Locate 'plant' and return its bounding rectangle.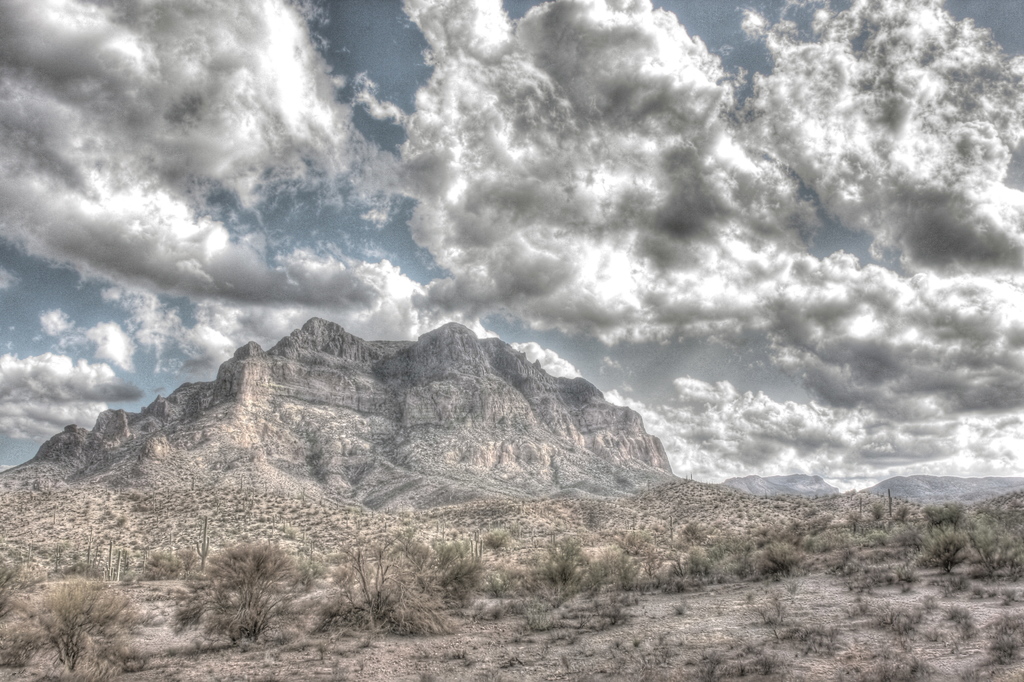
0,556,29,624.
